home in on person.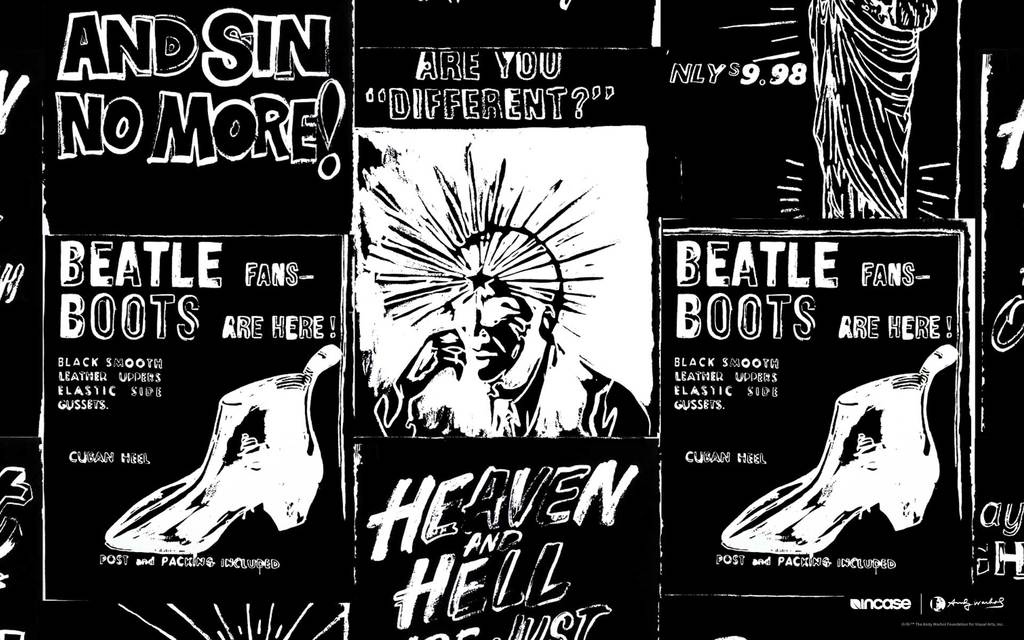
Homed in at [372, 226, 632, 440].
